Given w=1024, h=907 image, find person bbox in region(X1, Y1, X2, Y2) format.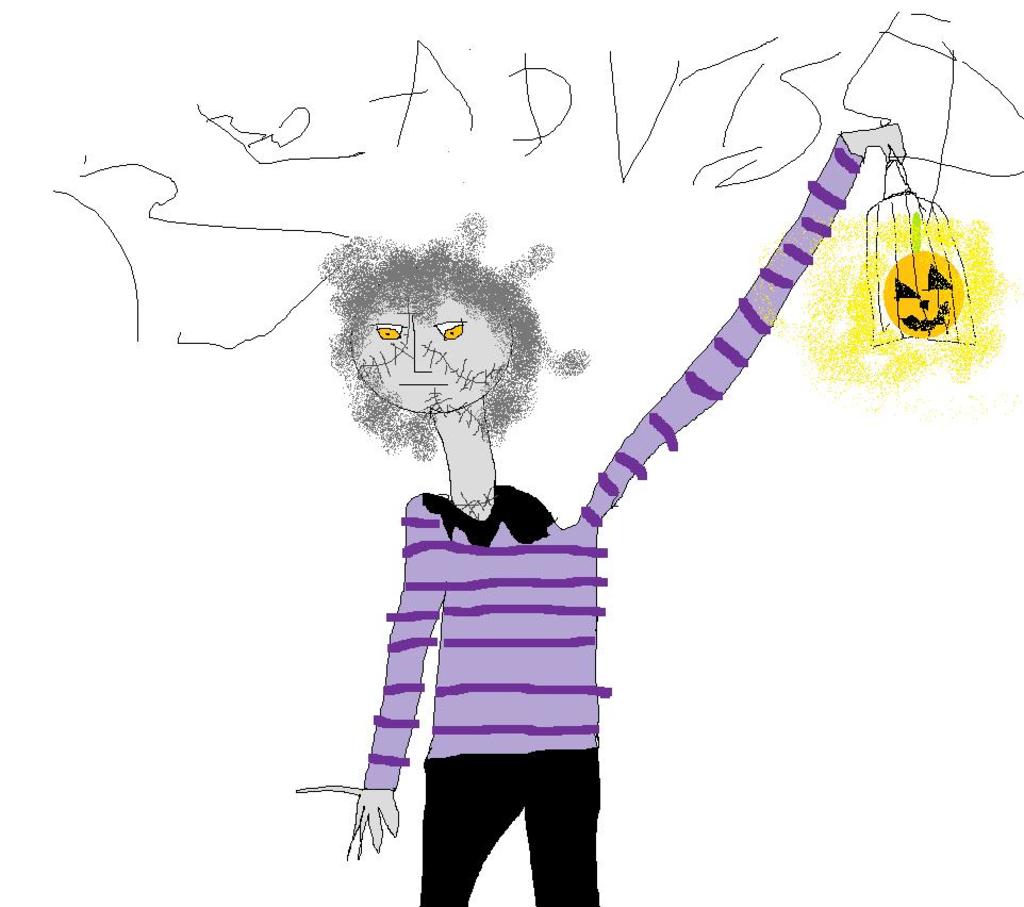
region(294, 118, 908, 906).
